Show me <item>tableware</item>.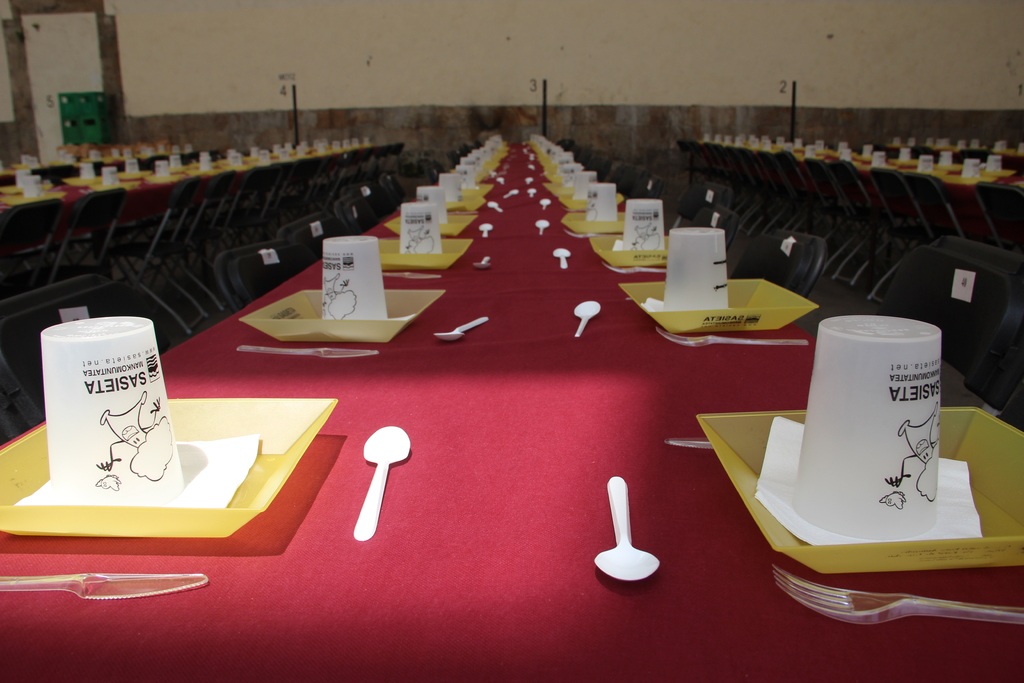
<item>tableware</item> is here: [left=656, top=325, right=812, bottom=345].
